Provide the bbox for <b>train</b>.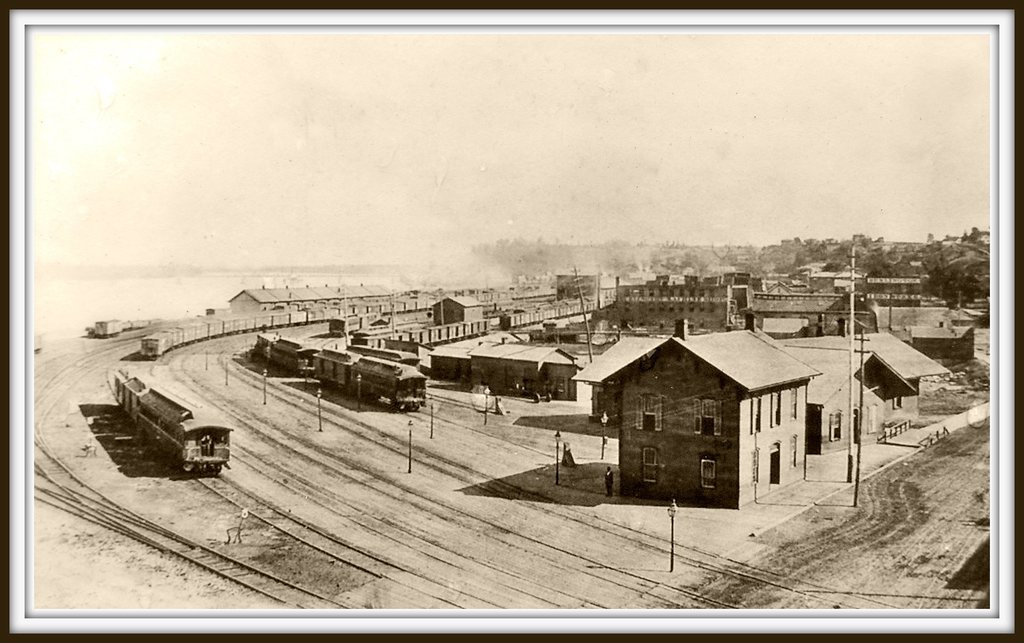
Rect(90, 316, 121, 341).
